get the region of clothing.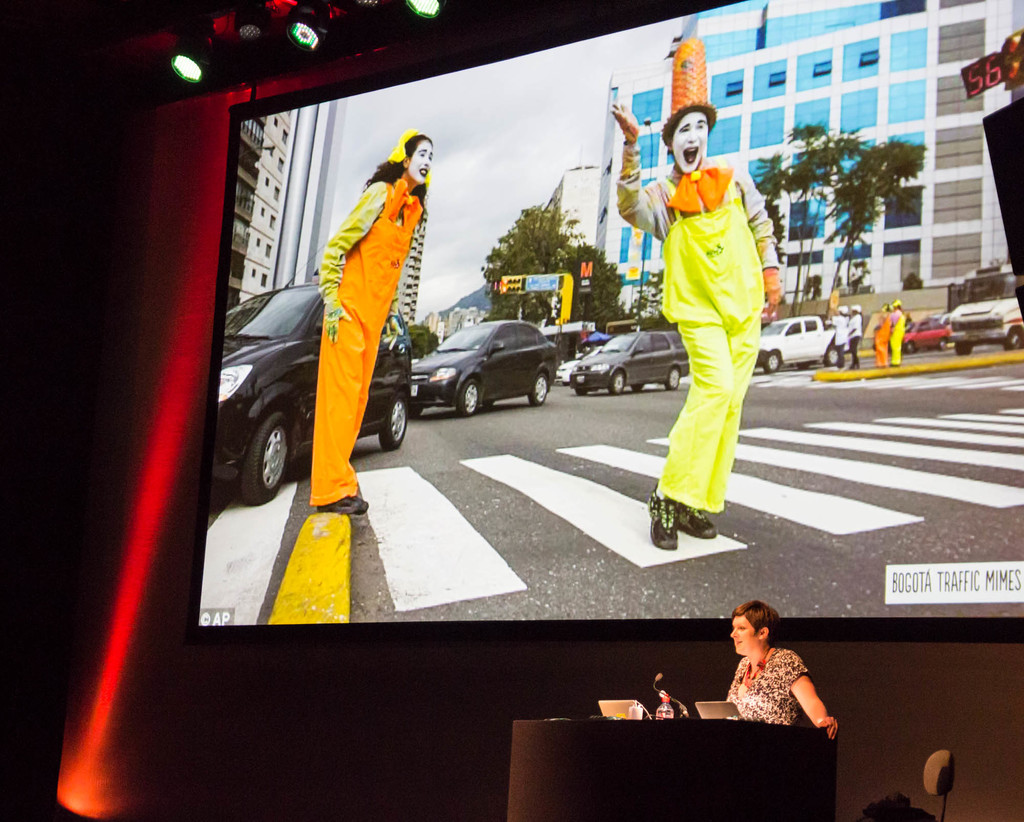
box(316, 174, 424, 506).
